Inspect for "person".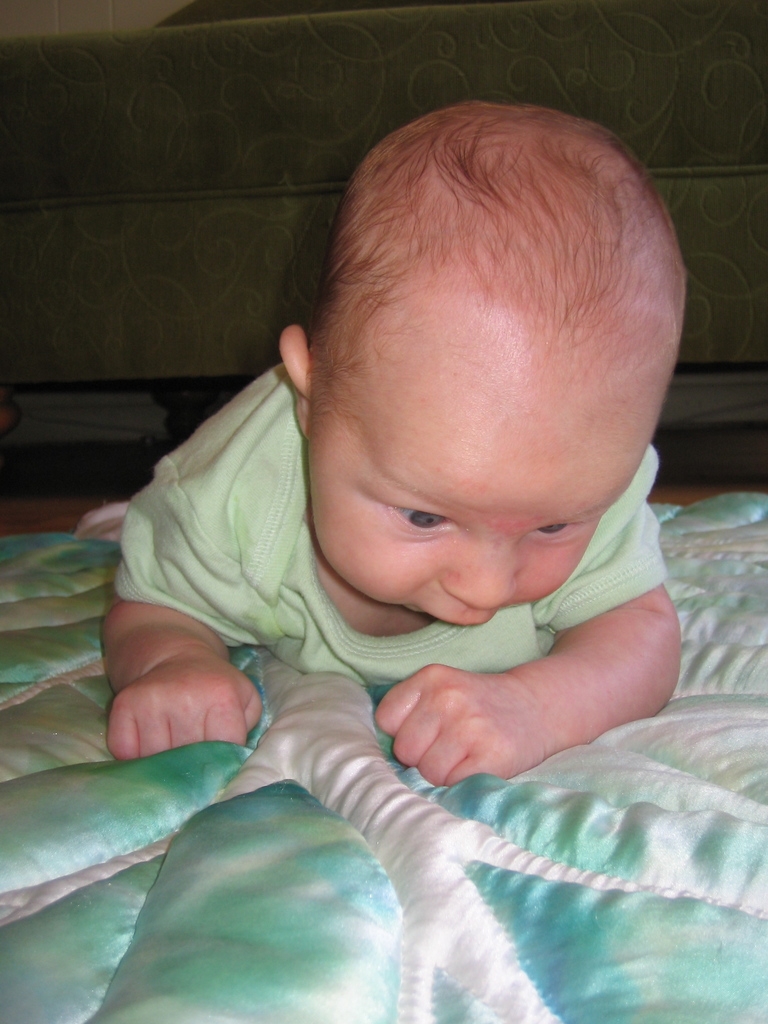
Inspection: 133 44 762 860.
